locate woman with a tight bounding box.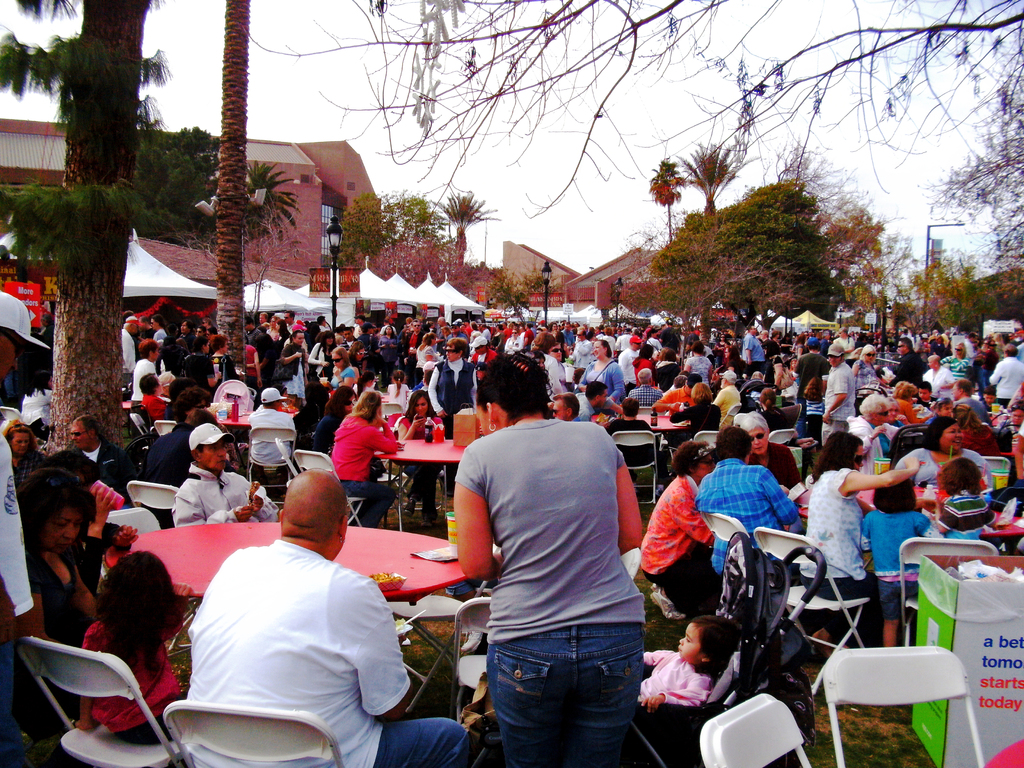
212:335:228:360.
